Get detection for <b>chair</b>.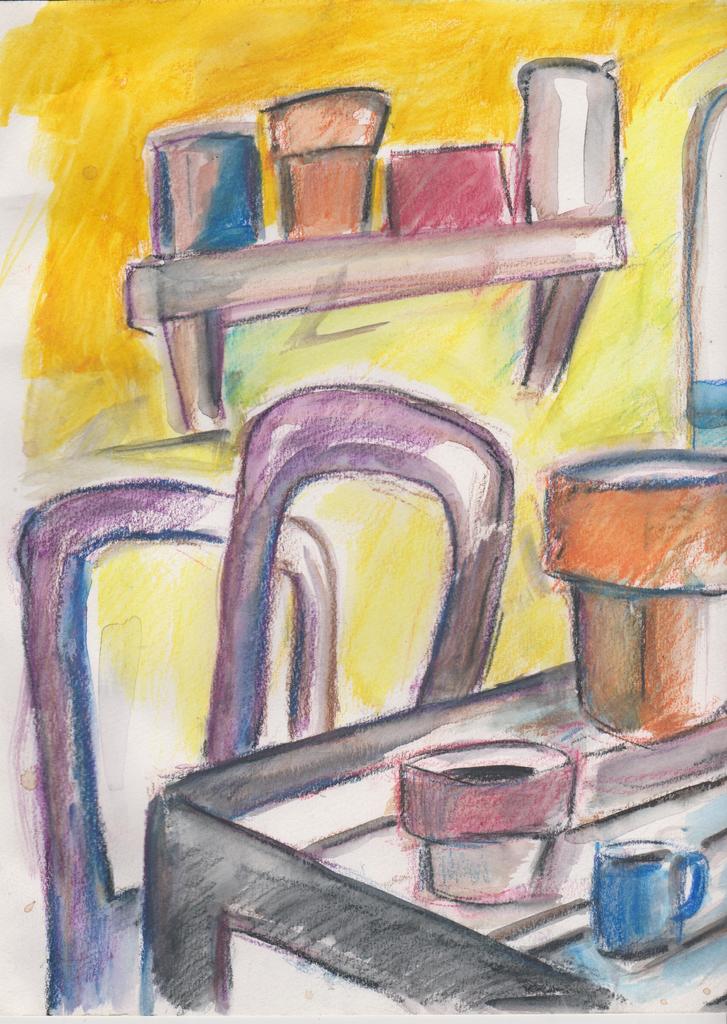
Detection: {"x1": 58, "y1": 127, "x2": 672, "y2": 1023}.
